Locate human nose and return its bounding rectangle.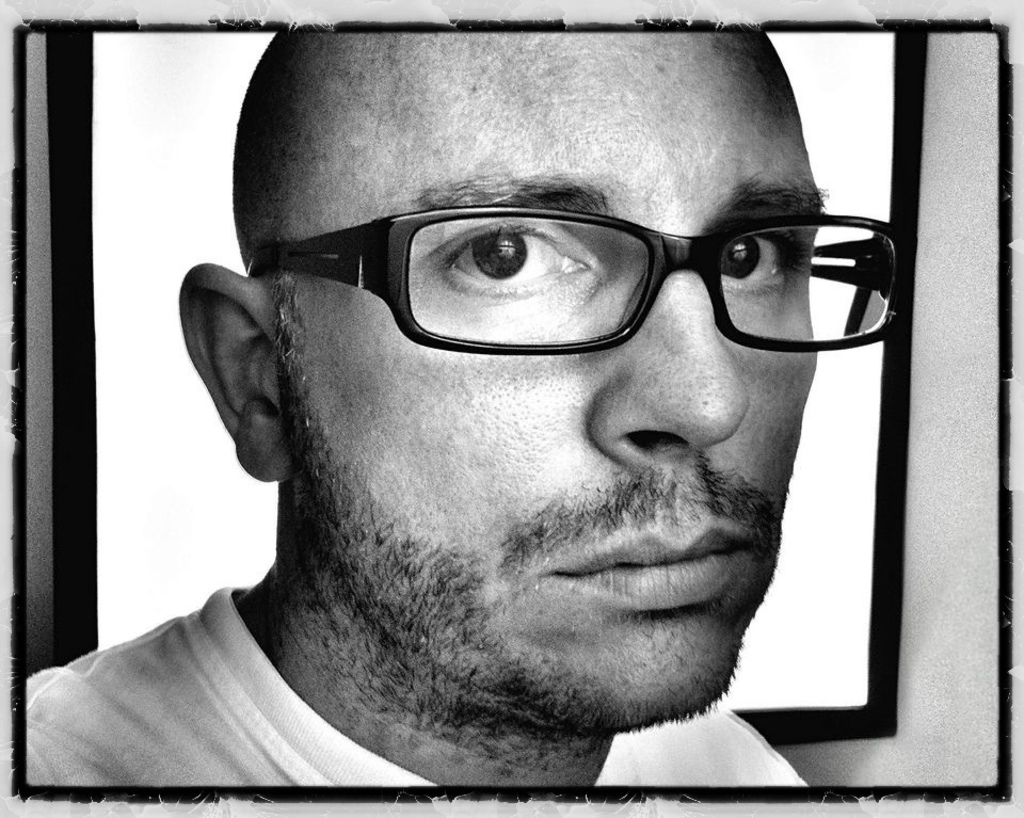
[x1=590, y1=276, x2=754, y2=468].
